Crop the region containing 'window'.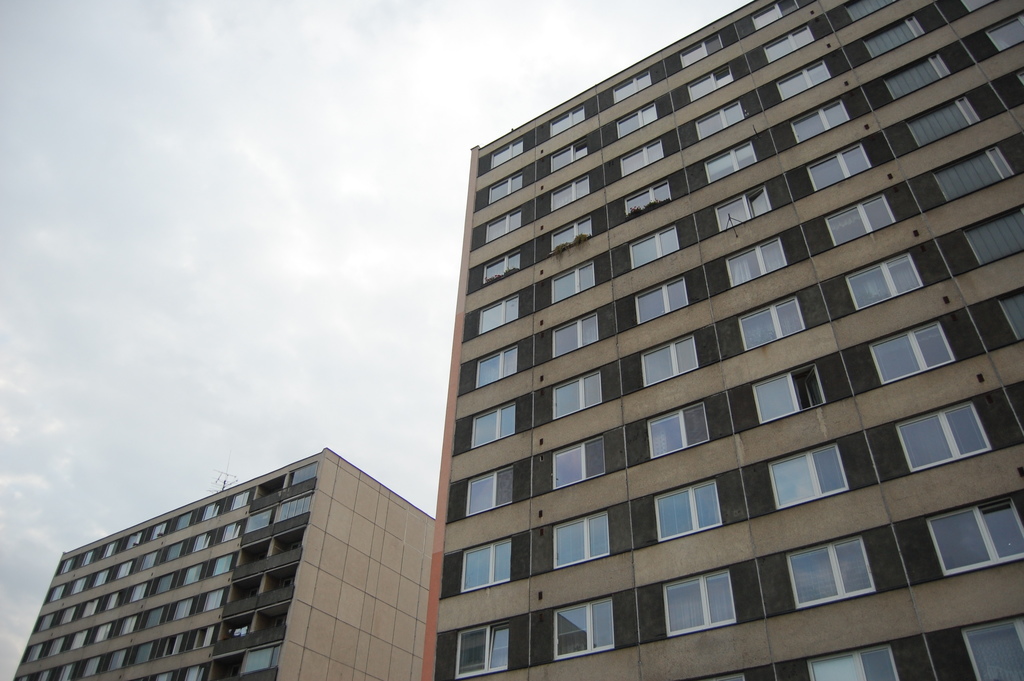
Crop region: pyautogui.locateOnScreen(650, 478, 725, 541).
